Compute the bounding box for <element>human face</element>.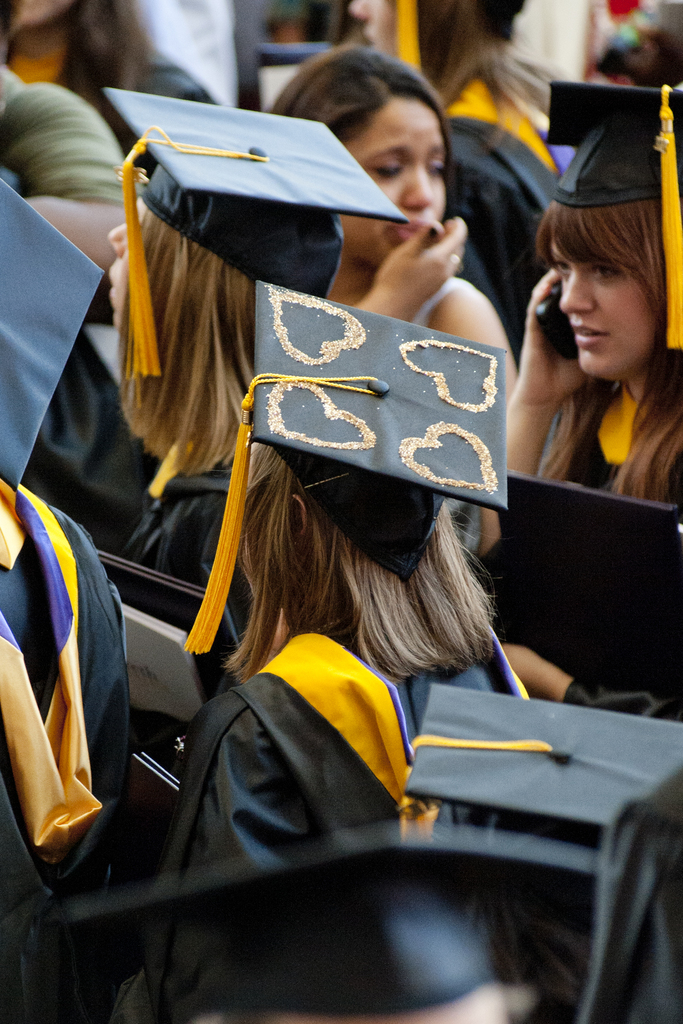
bbox=[548, 229, 648, 372].
